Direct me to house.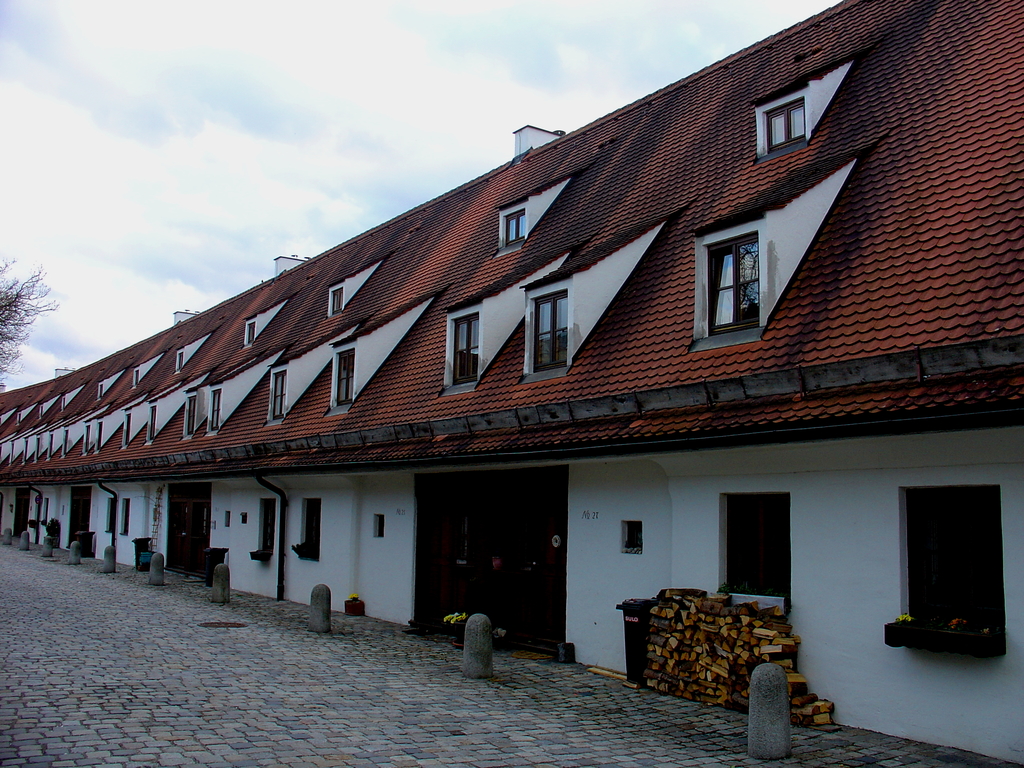
Direction: (58, 0, 995, 723).
